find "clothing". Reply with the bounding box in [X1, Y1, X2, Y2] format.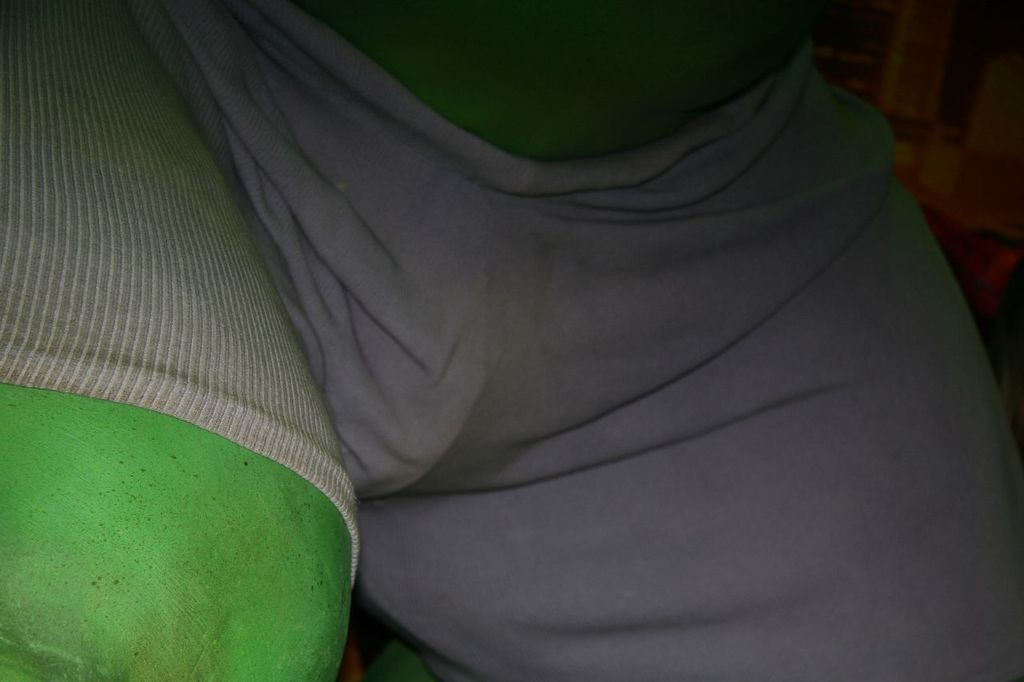
[0, 0, 1023, 681].
